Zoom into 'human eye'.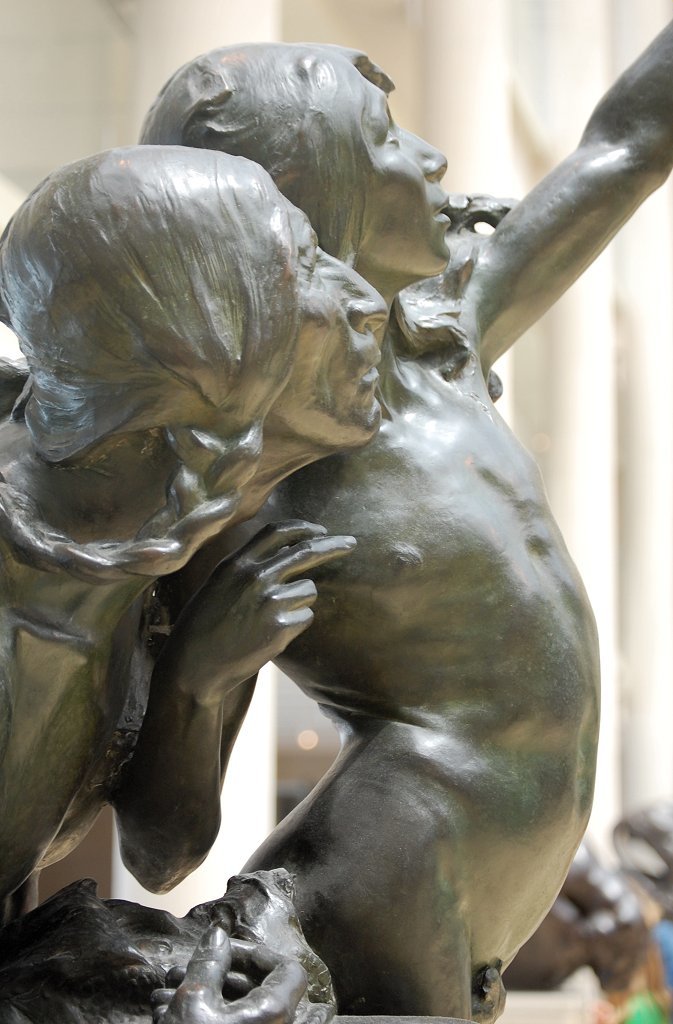
Zoom target: <region>390, 123, 407, 153</region>.
